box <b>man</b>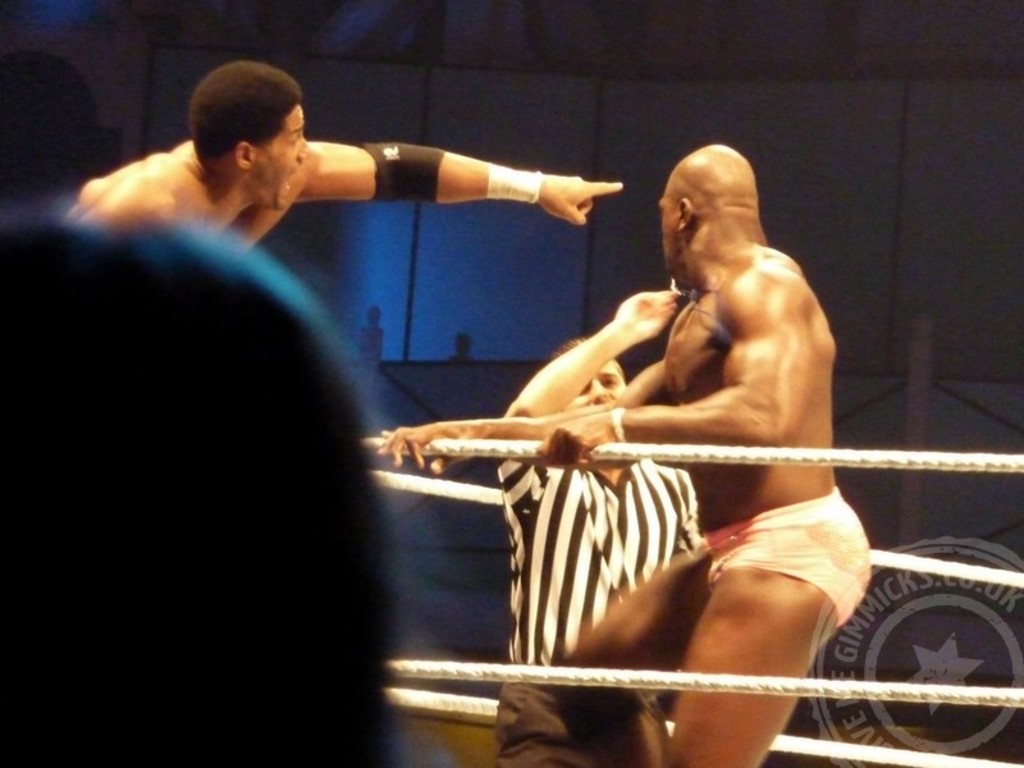
bbox(372, 141, 872, 767)
